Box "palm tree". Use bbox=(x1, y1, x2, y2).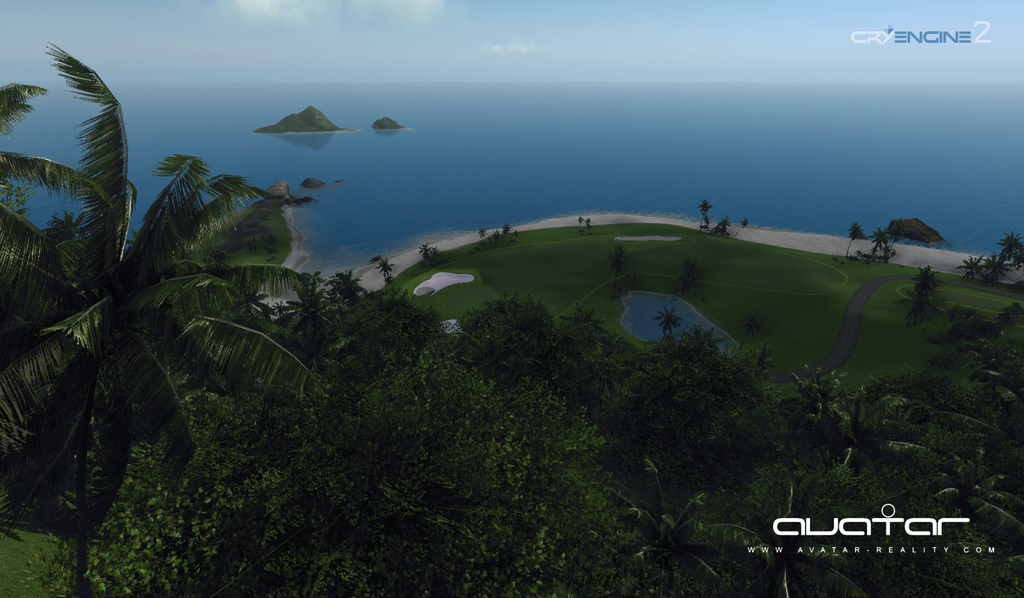
bbox=(606, 463, 770, 596).
